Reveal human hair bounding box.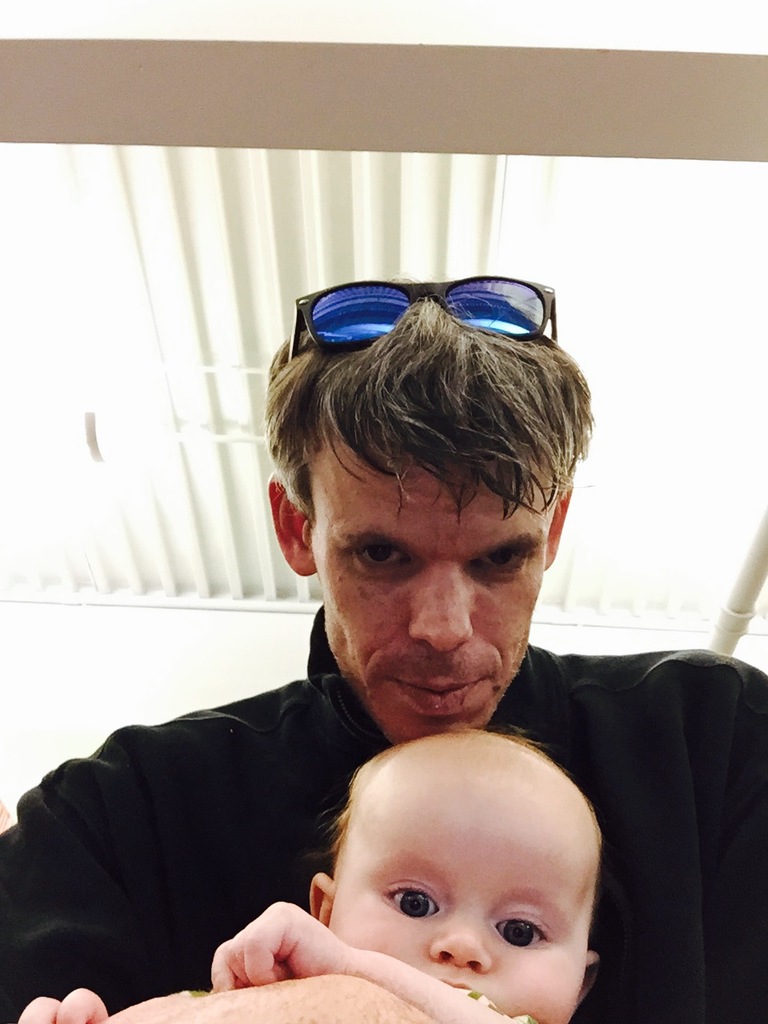
Revealed: bbox=(308, 723, 602, 934).
